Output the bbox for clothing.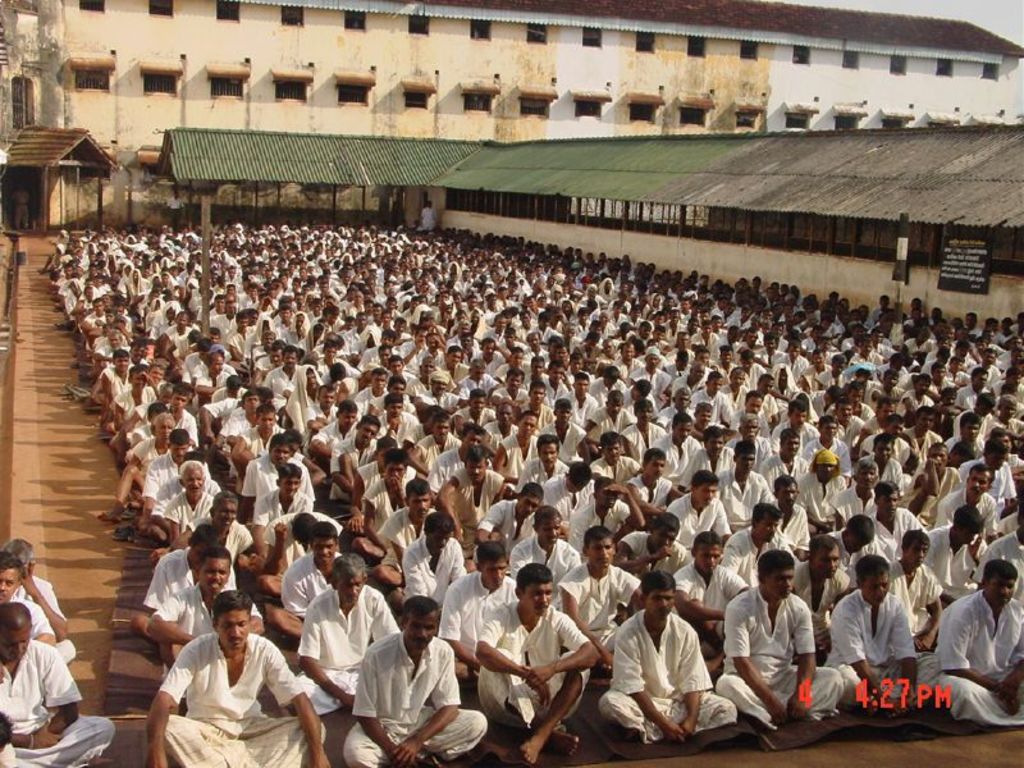
x1=804 y1=362 x2=835 y2=393.
